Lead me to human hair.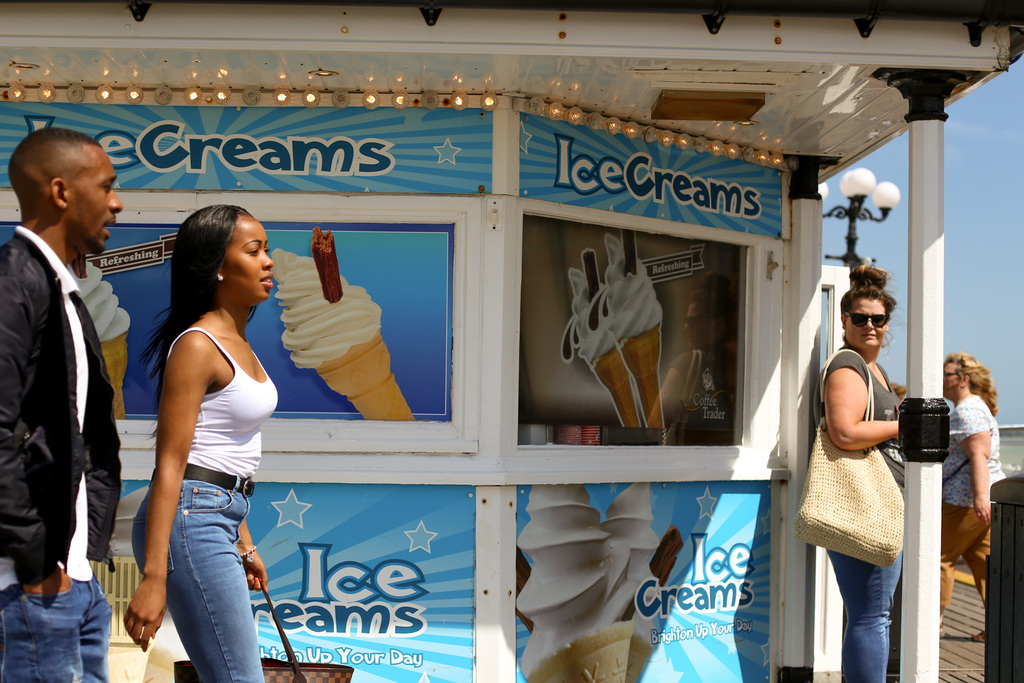
Lead to {"left": 841, "top": 268, "right": 905, "bottom": 320}.
